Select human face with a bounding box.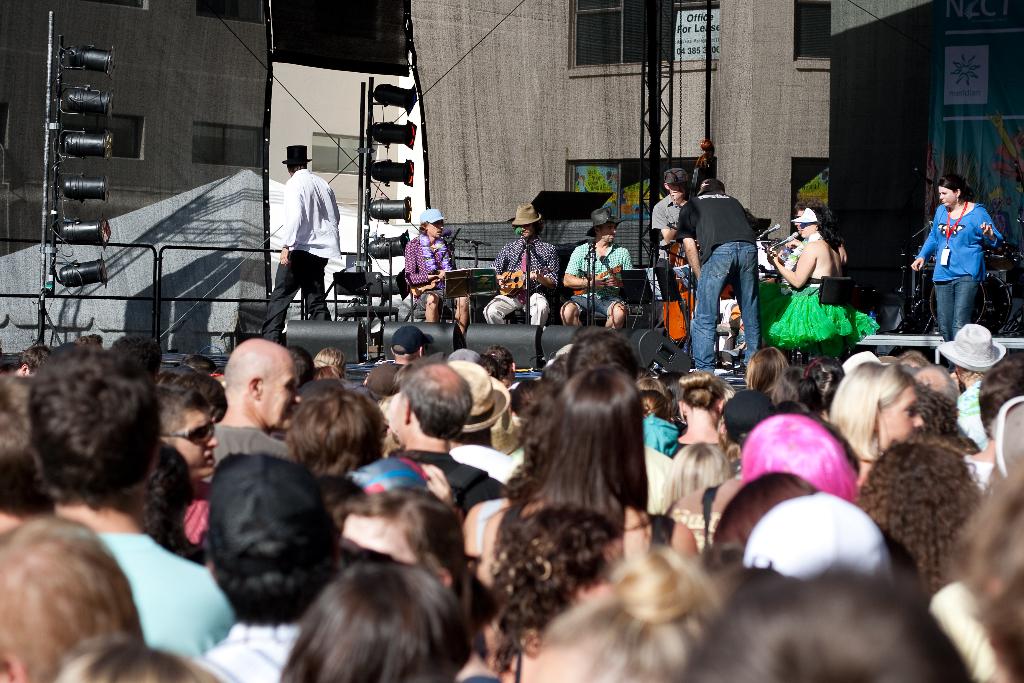
172:411:220:477.
